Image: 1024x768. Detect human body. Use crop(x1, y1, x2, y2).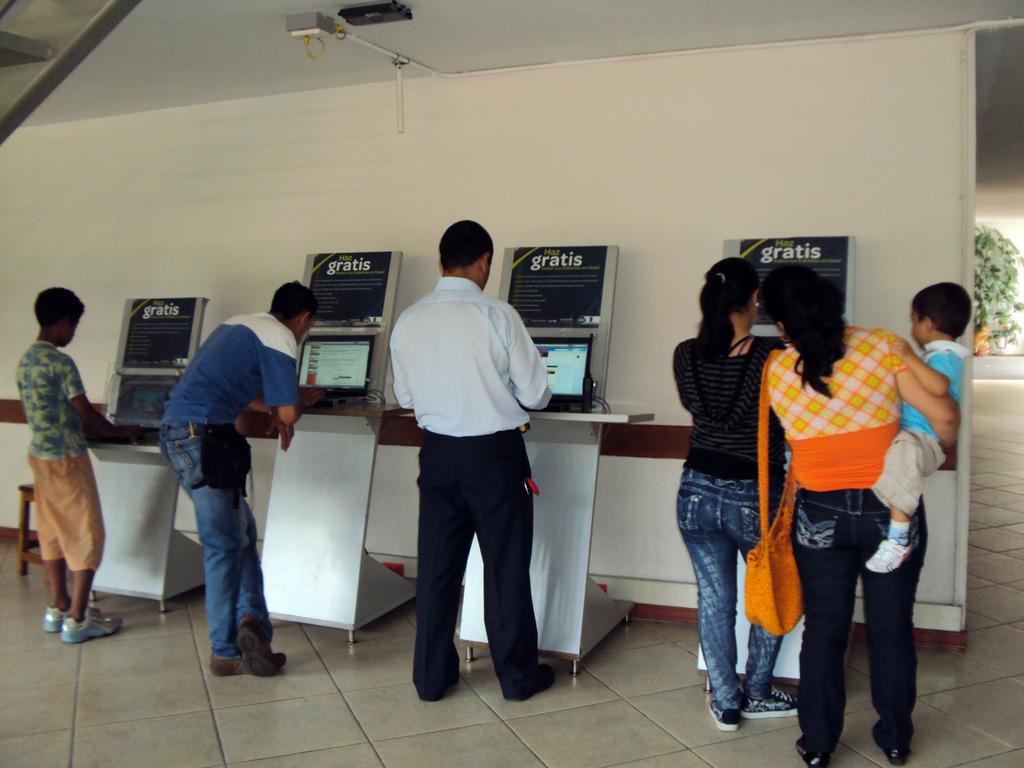
crop(863, 336, 968, 577).
